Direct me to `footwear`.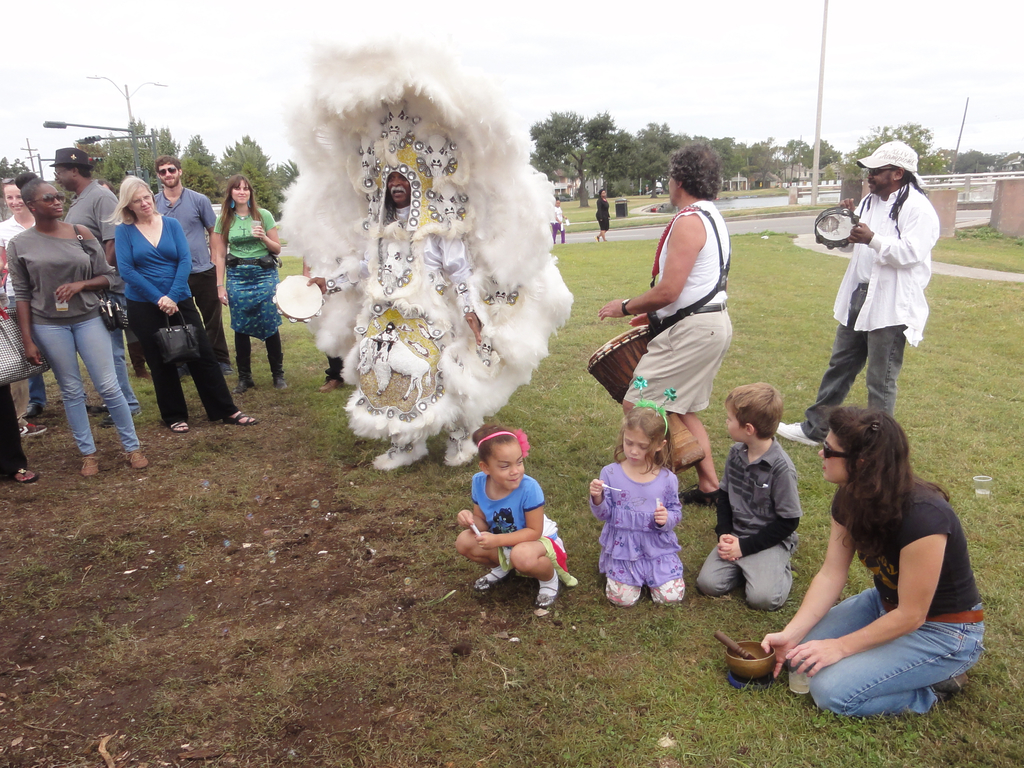
Direction: <bbox>938, 671, 966, 698</bbox>.
